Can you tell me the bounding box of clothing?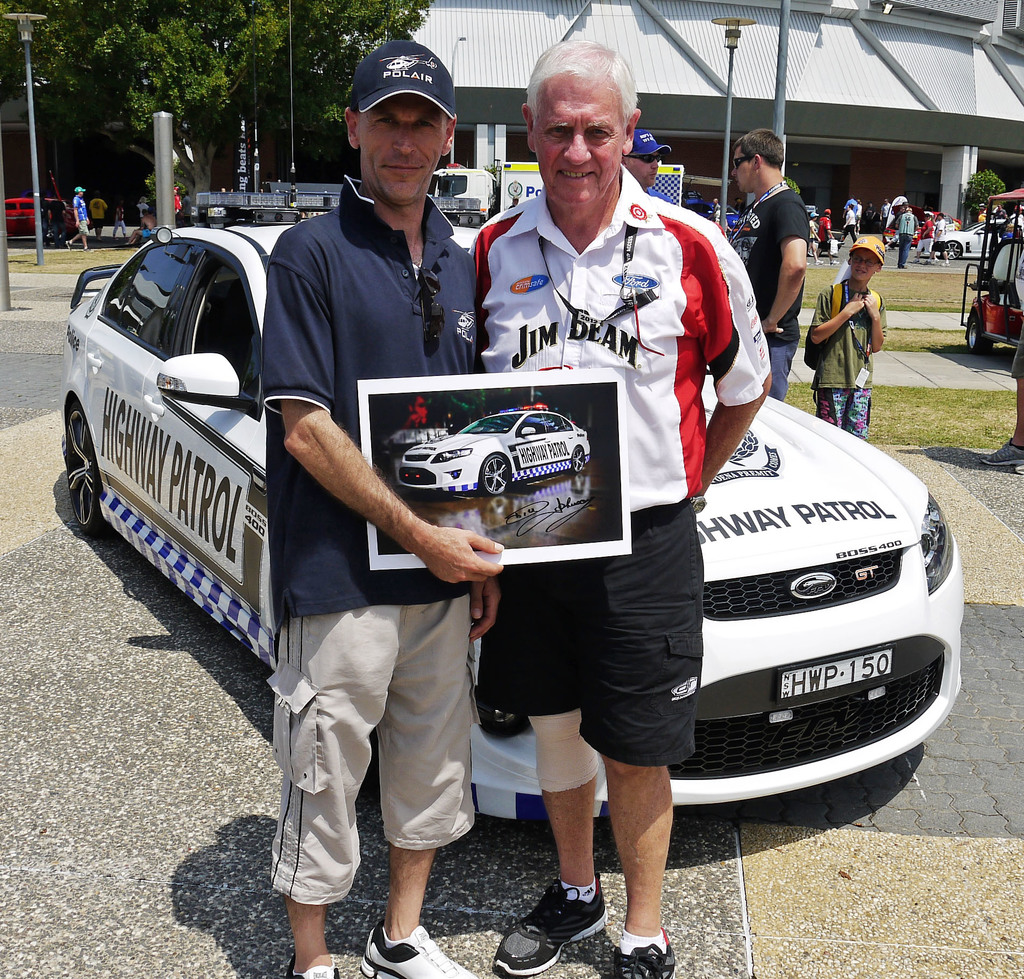
<bbox>275, 175, 472, 907</bbox>.
